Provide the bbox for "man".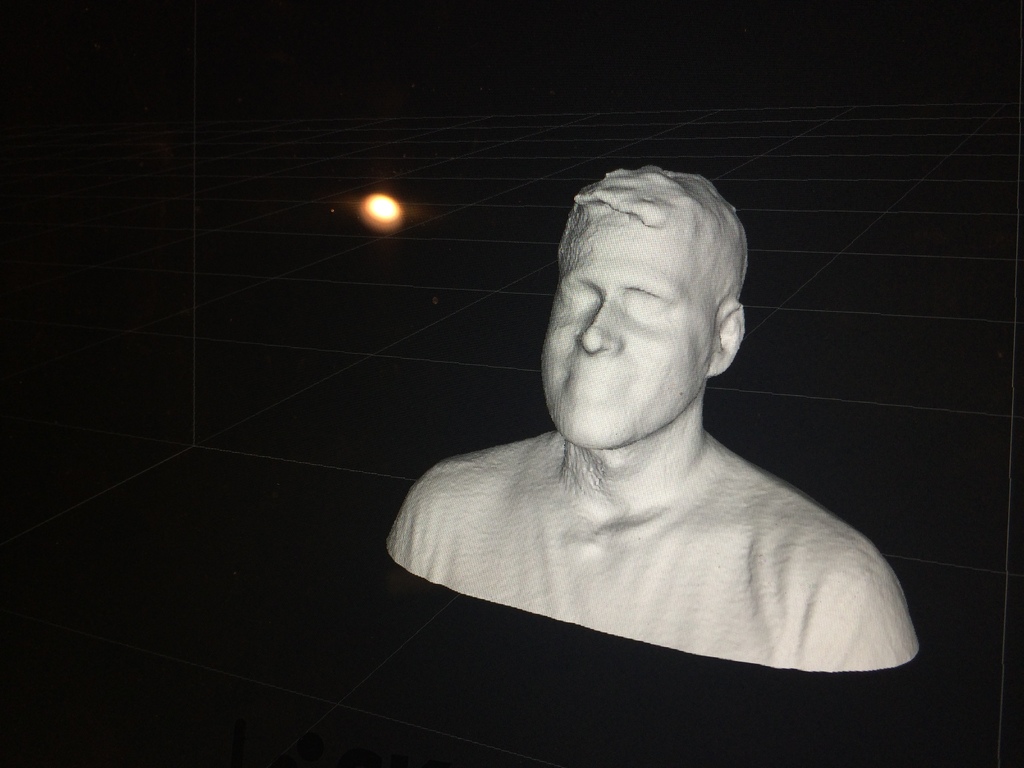
{"x1": 369, "y1": 139, "x2": 929, "y2": 712}.
